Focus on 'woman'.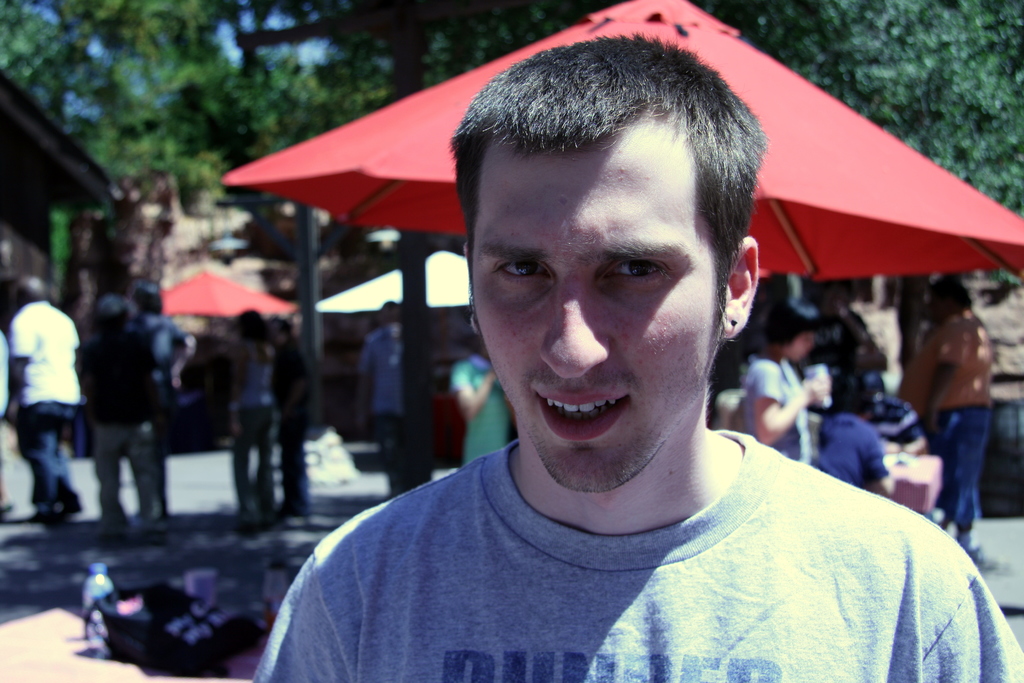
Focused at 223:308:278:538.
